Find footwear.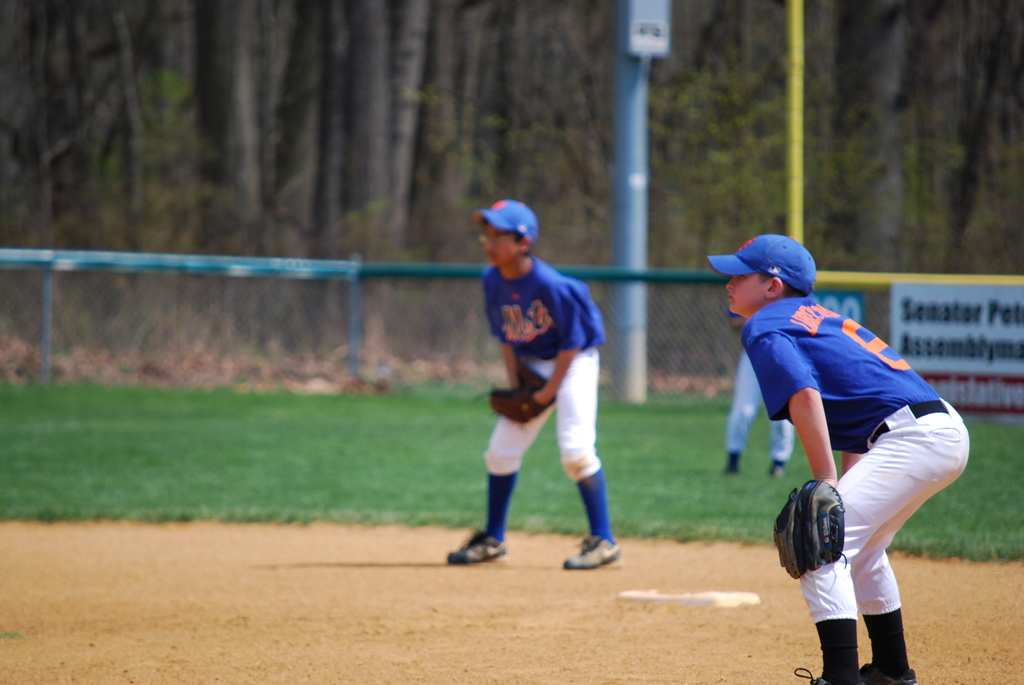
locate(854, 662, 921, 684).
